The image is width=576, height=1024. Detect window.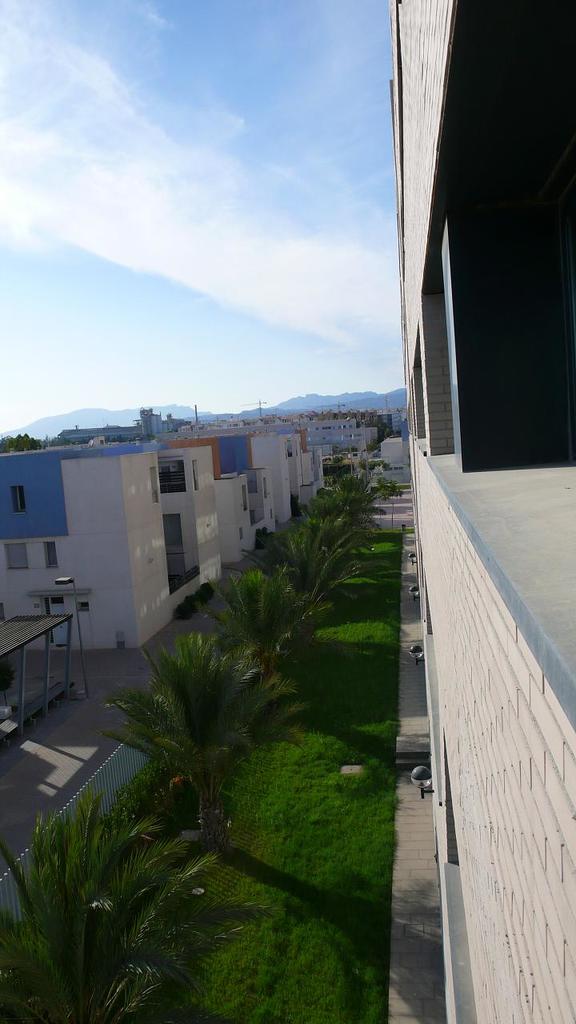
Detection: (left=11, top=483, right=29, bottom=518).
